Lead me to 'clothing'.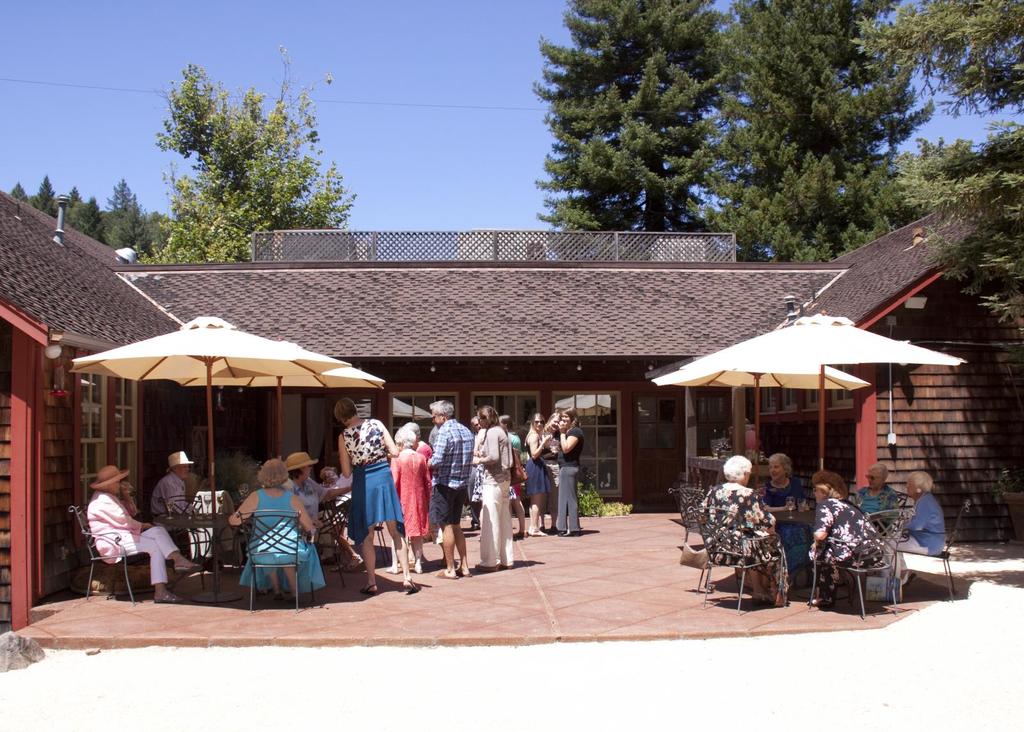
Lead to 879,492,956,568.
